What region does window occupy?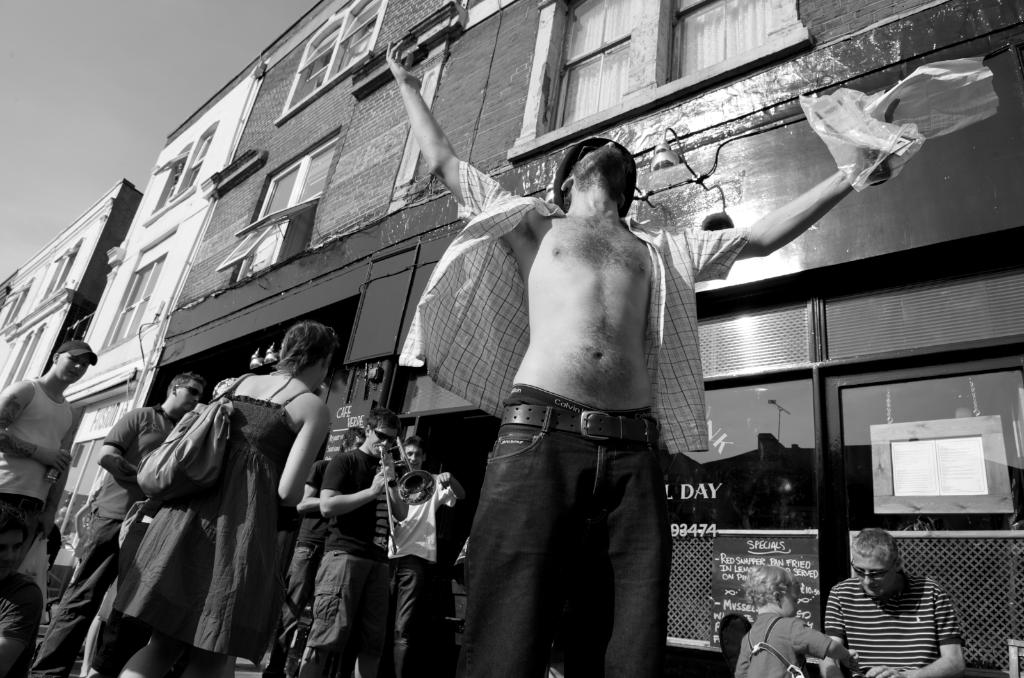
detection(559, 0, 798, 115).
